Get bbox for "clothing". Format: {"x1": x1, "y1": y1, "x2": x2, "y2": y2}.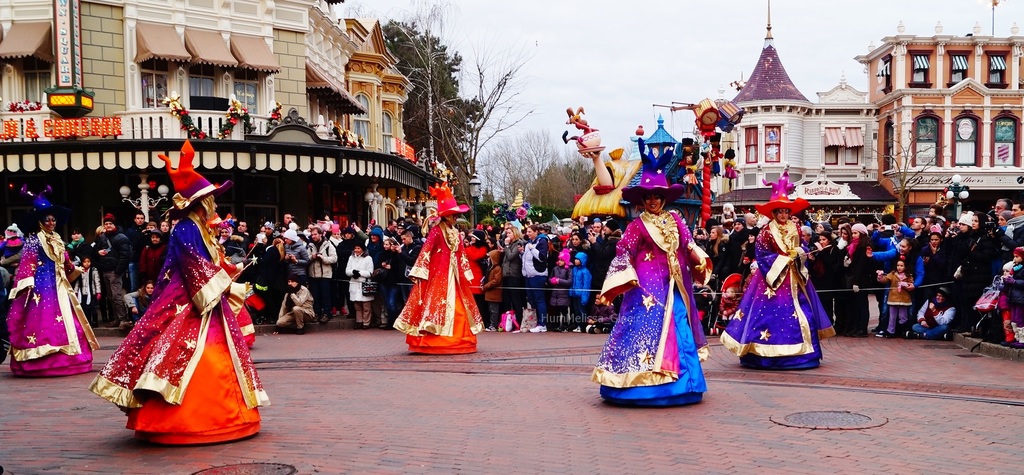
{"x1": 343, "y1": 246, "x2": 377, "y2": 299}.
